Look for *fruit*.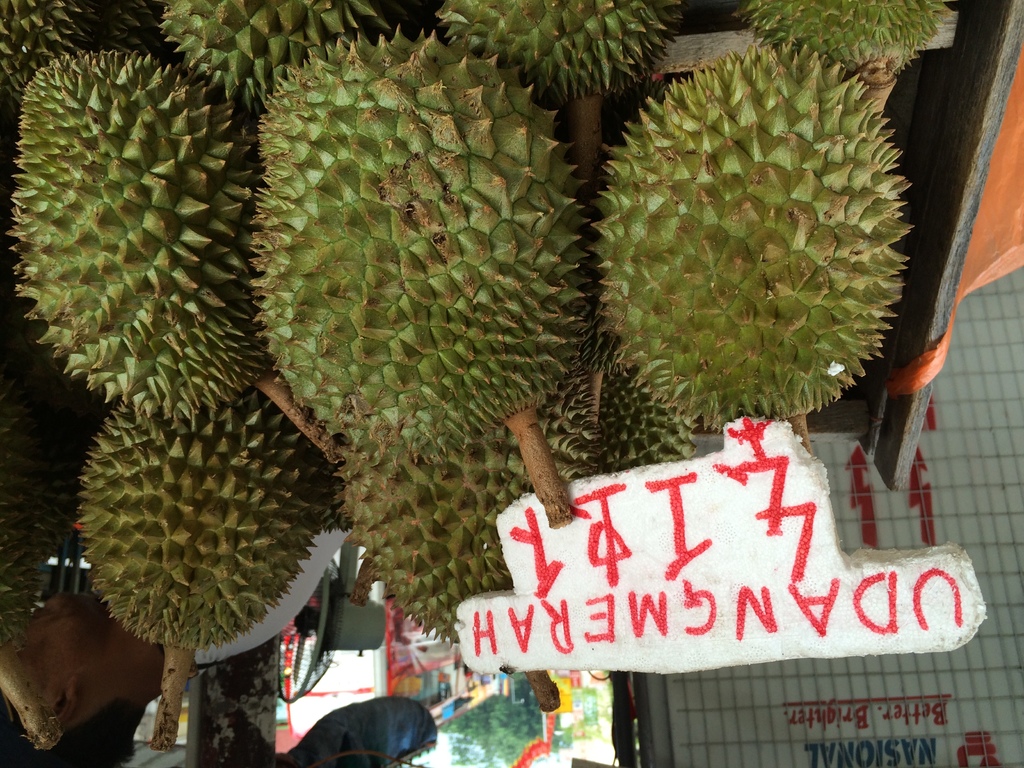
Found: locate(586, 37, 929, 467).
